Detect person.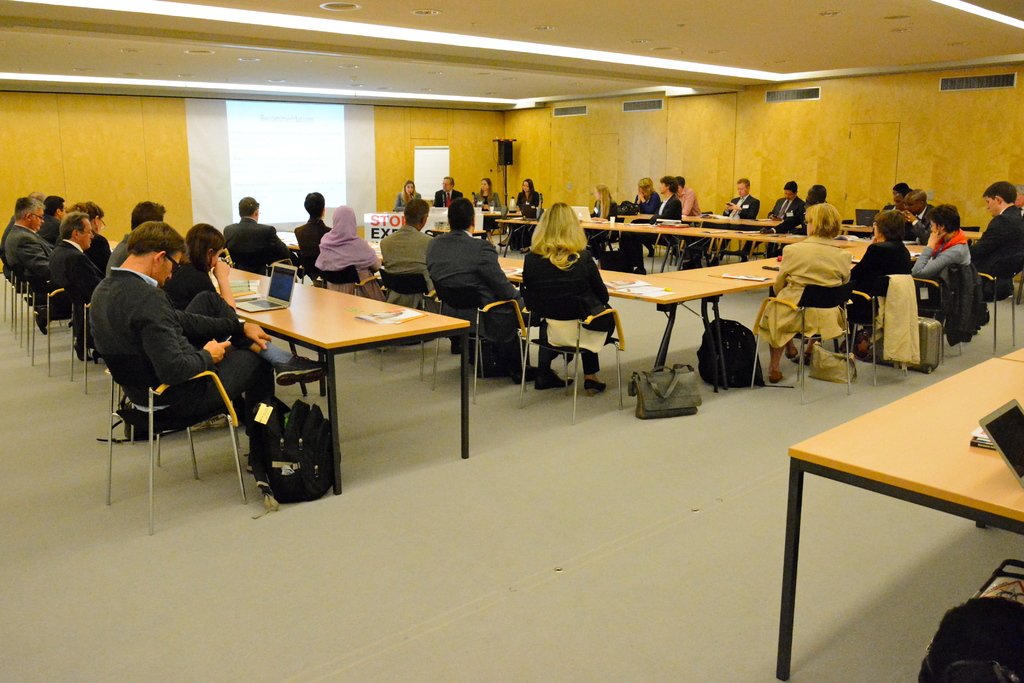
Detected at (x1=435, y1=177, x2=462, y2=208).
